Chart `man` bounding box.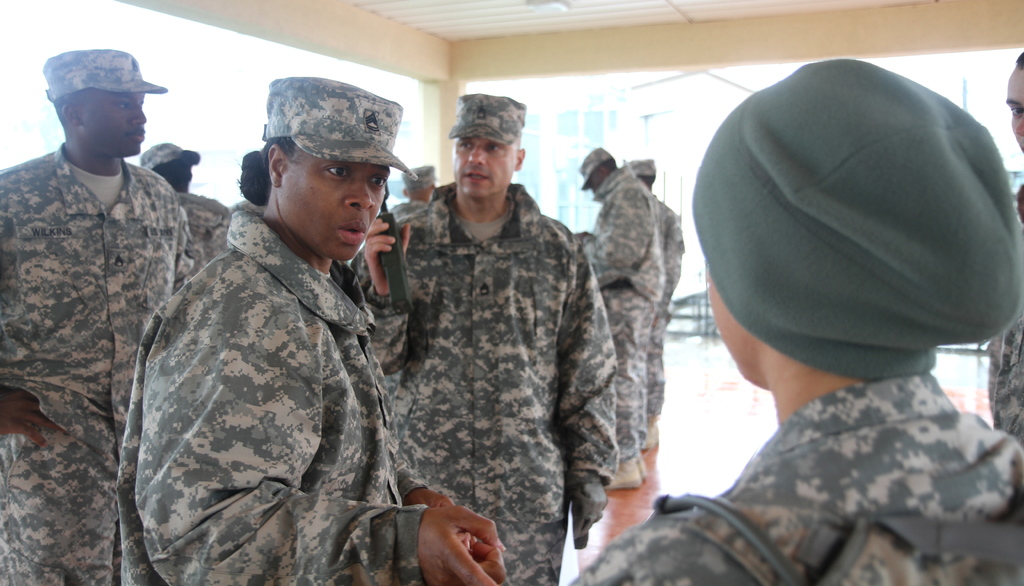
Charted: 625:156:685:449.
